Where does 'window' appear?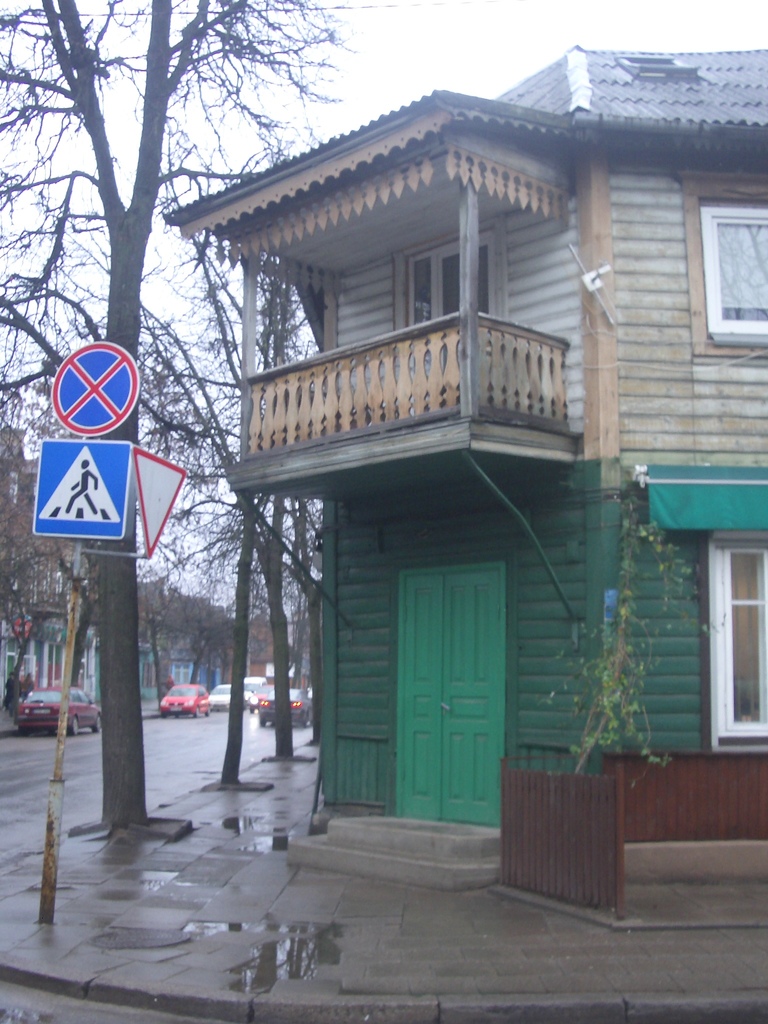
Appears at crop(399, 240, 522, 392).
